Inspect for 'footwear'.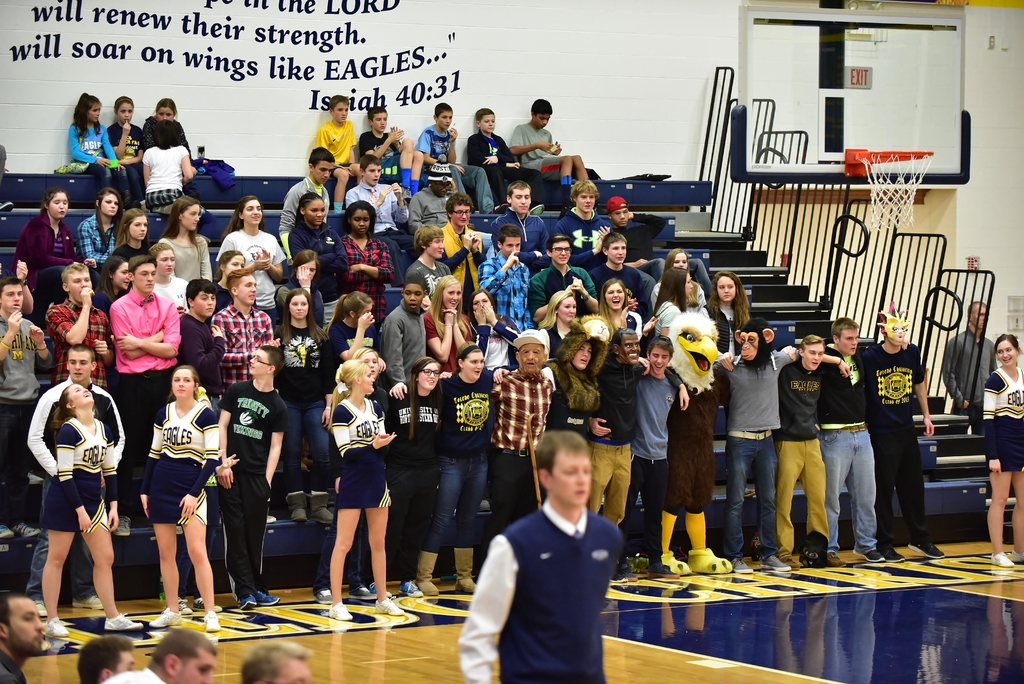
Inspection: <box>456,575,481,594</box>.
